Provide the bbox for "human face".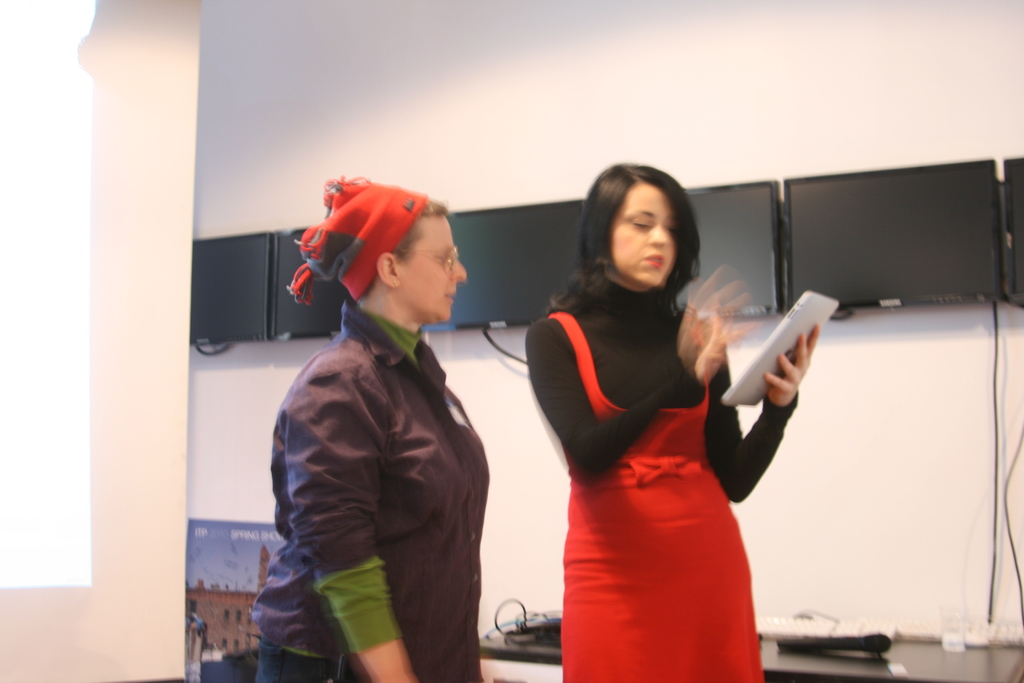
[395,211,474,318].
